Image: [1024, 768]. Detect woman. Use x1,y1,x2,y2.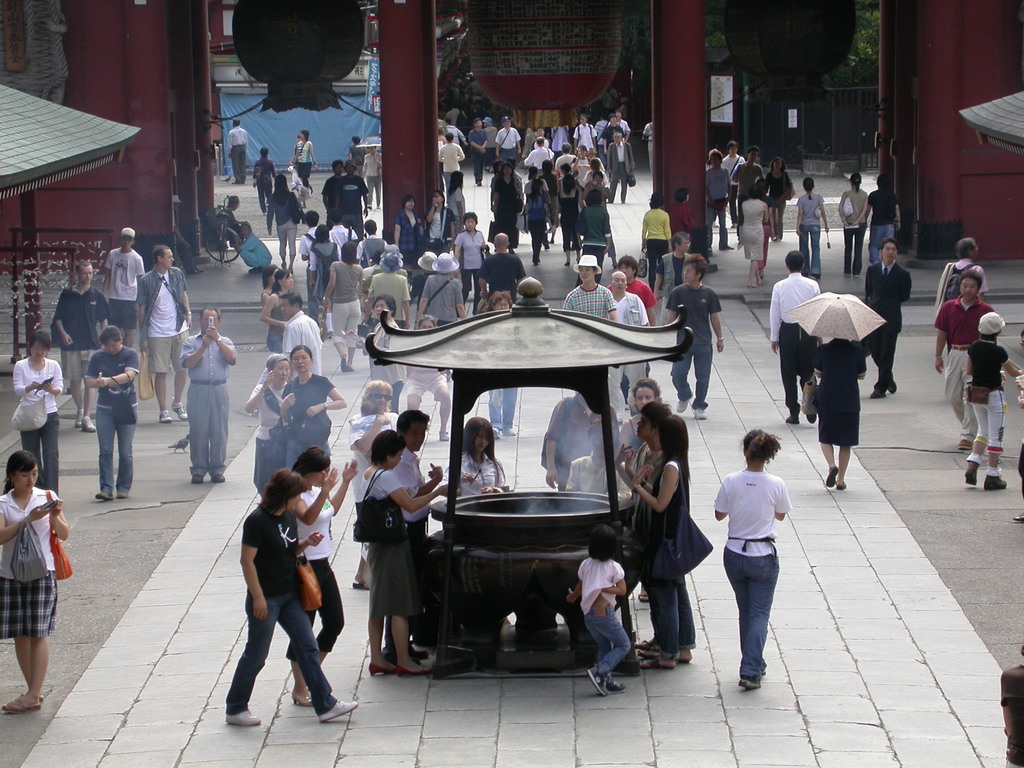
453,212,486,308.
